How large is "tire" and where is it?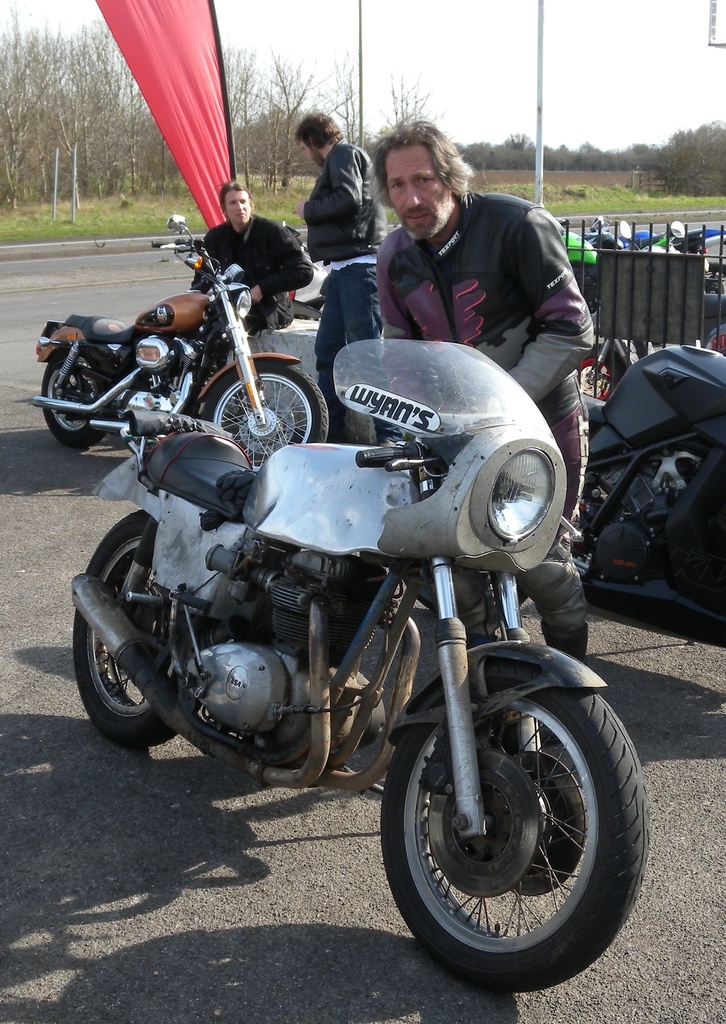
Bounding box: [74, 508, 202, 747].
